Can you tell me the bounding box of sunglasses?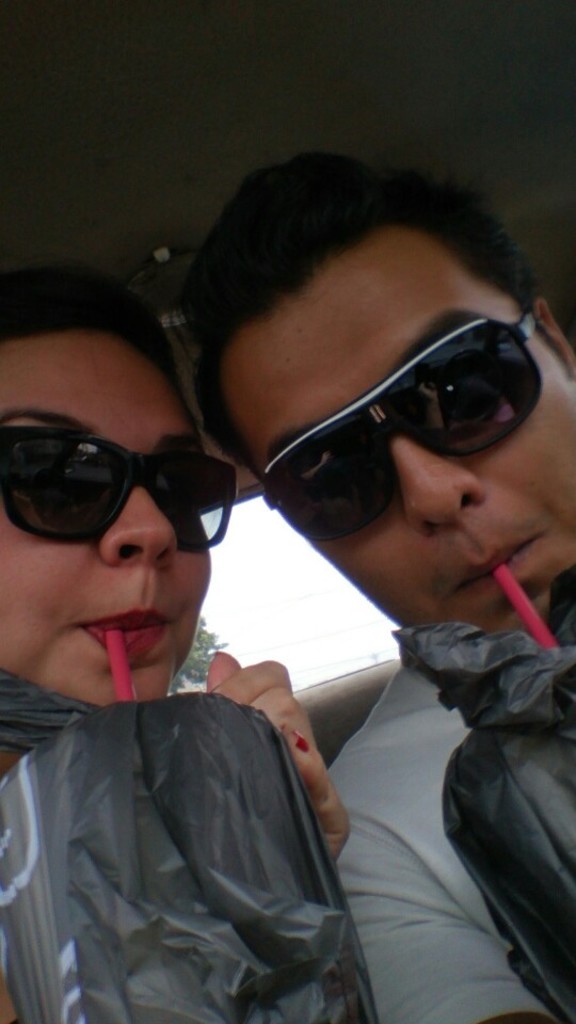
bbox(260, 318, 538, 539).
